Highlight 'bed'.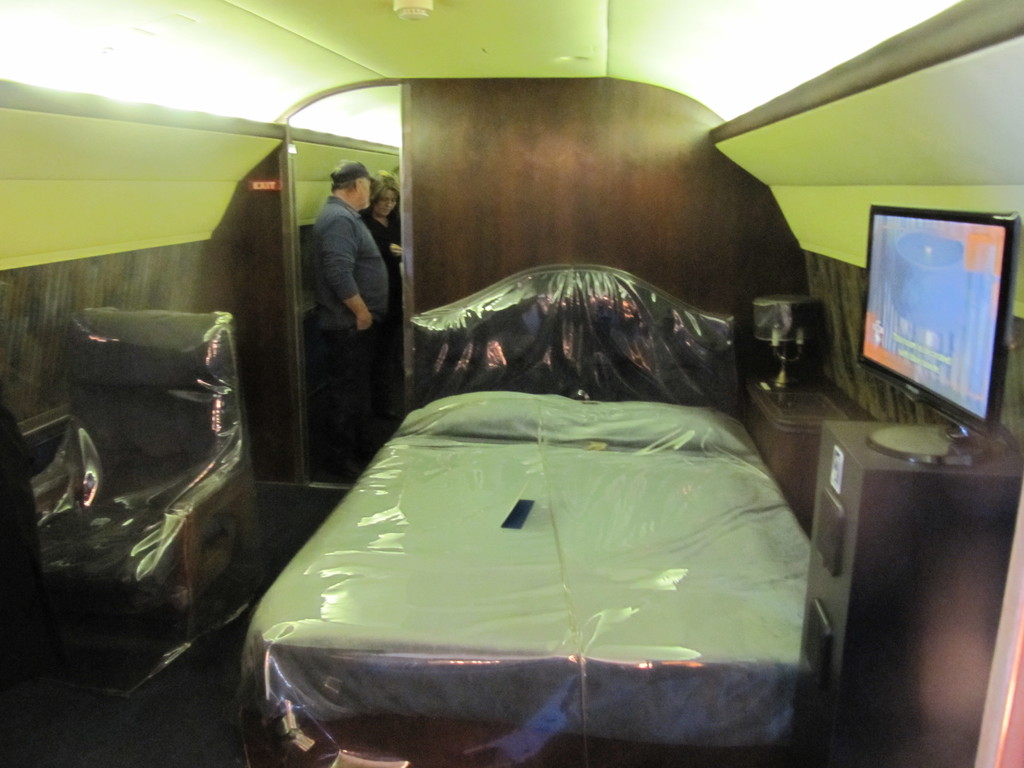
Highlighted region: bbox=(180, 286, 847, 767).
